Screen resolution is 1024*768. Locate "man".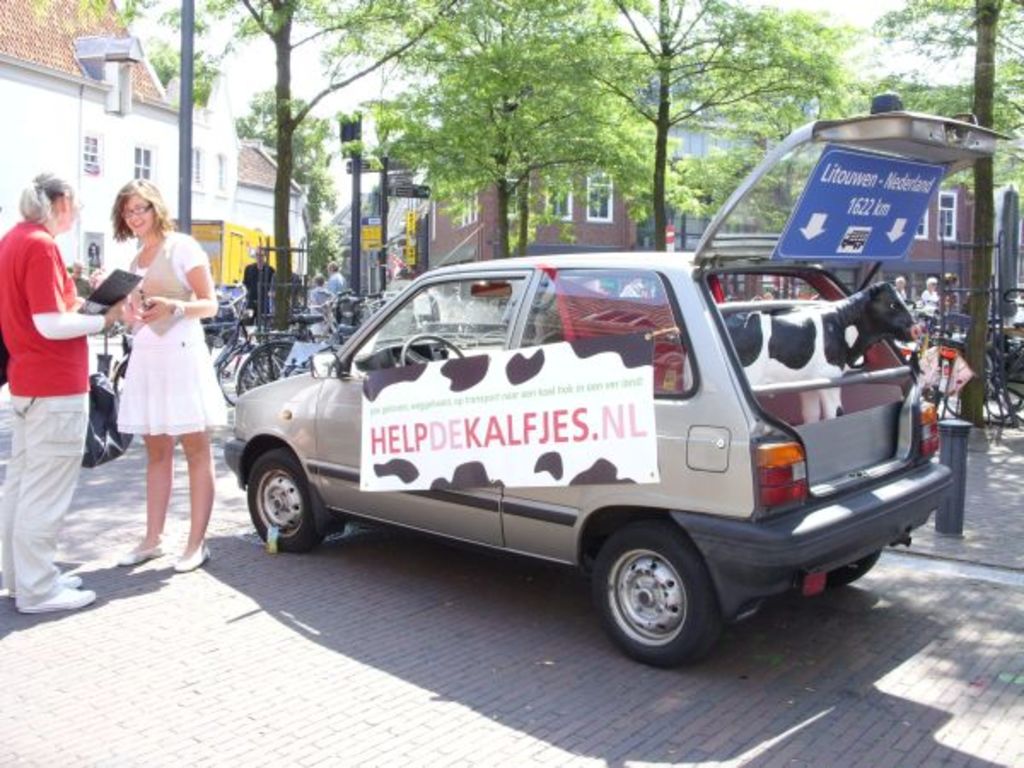
[239, 241, 275, 319].
